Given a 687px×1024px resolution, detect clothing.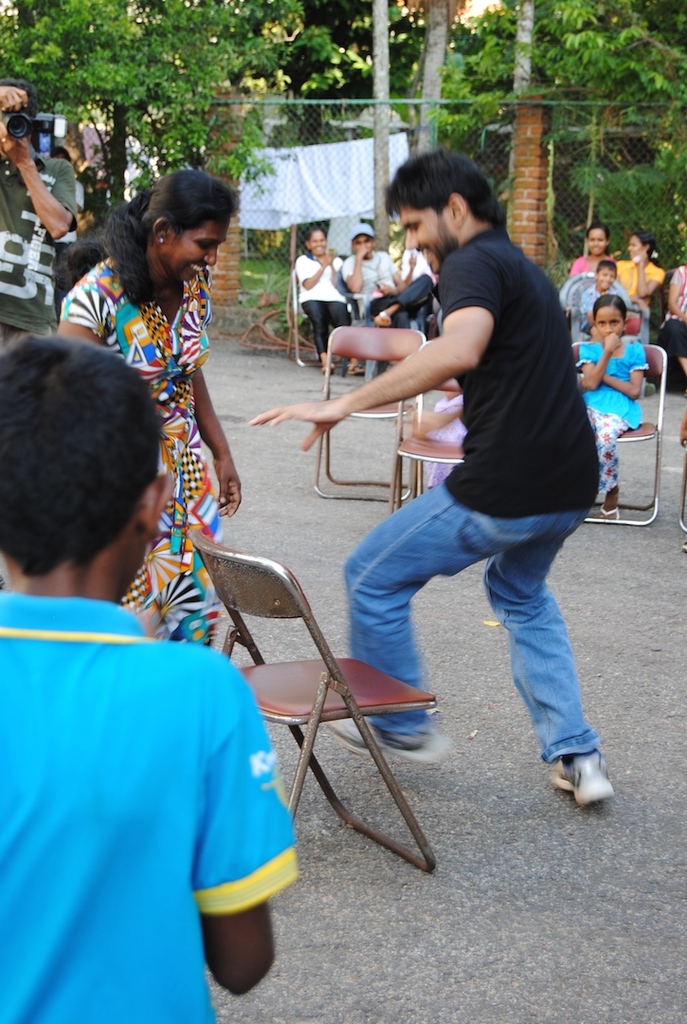
<bbox>54, 245, 231, 652</bbox>.
